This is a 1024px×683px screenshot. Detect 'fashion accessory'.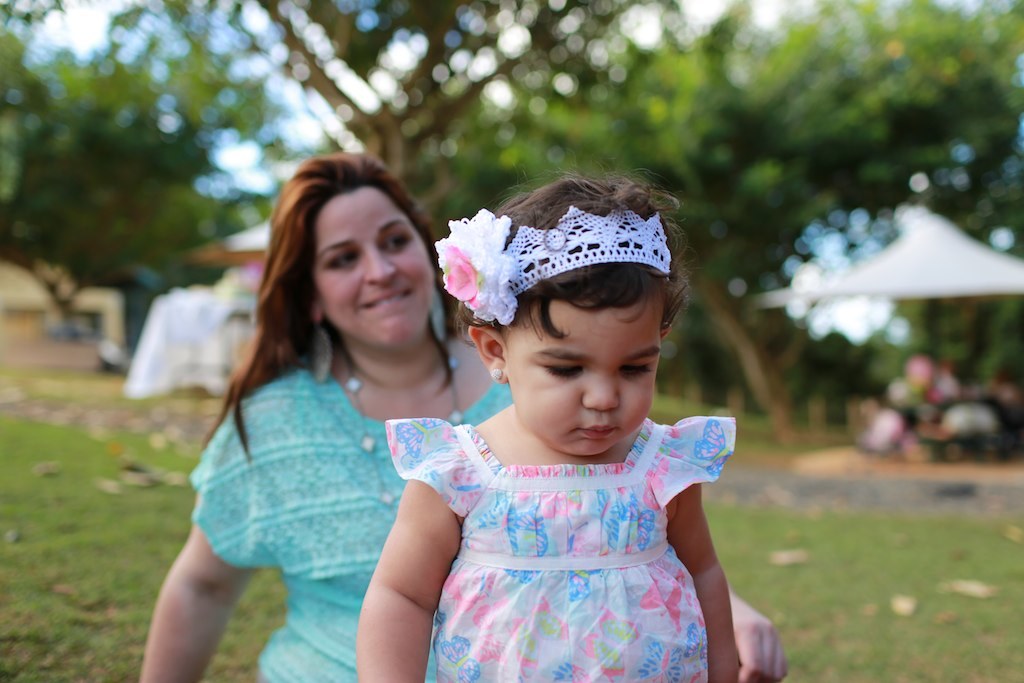
428,294,452,351.
